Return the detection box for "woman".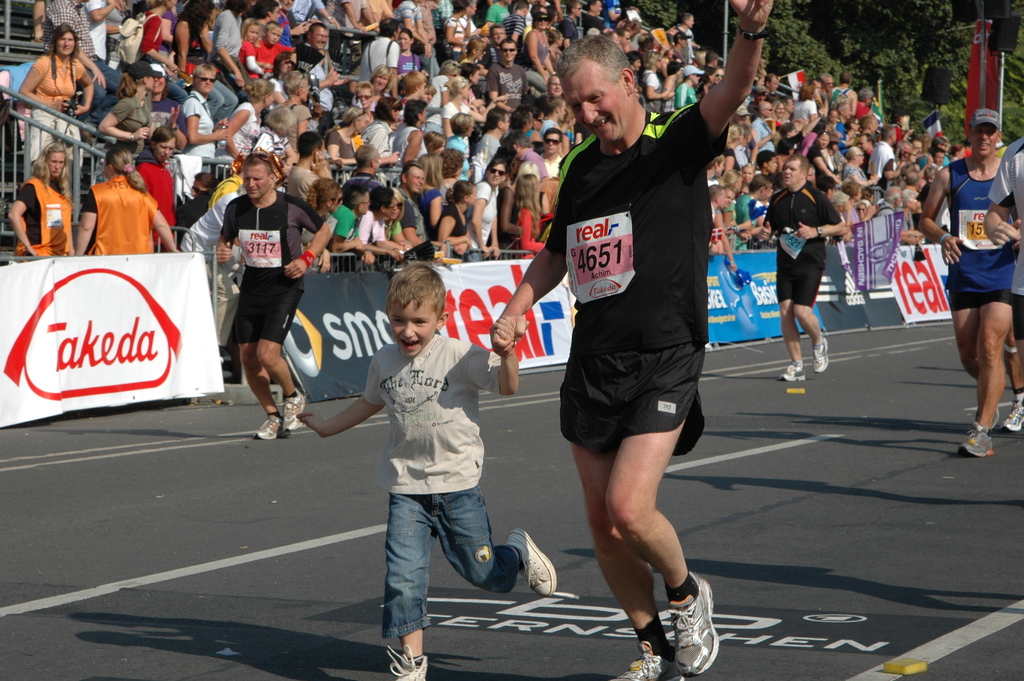
215 0 252 65.
